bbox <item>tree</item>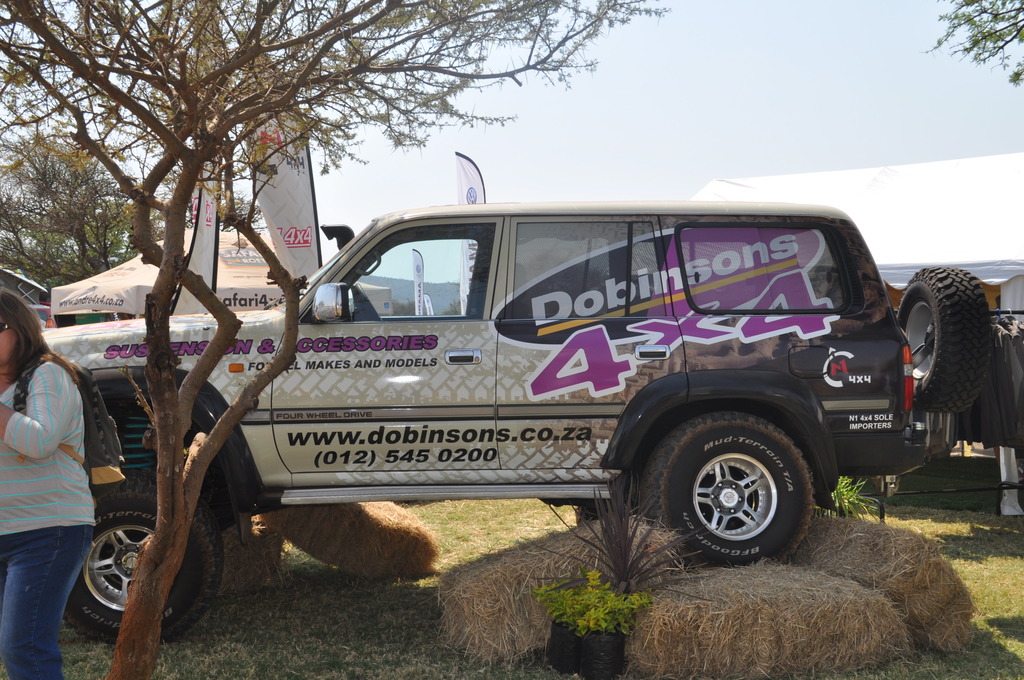
l=388, t=299, r=414, b=318
